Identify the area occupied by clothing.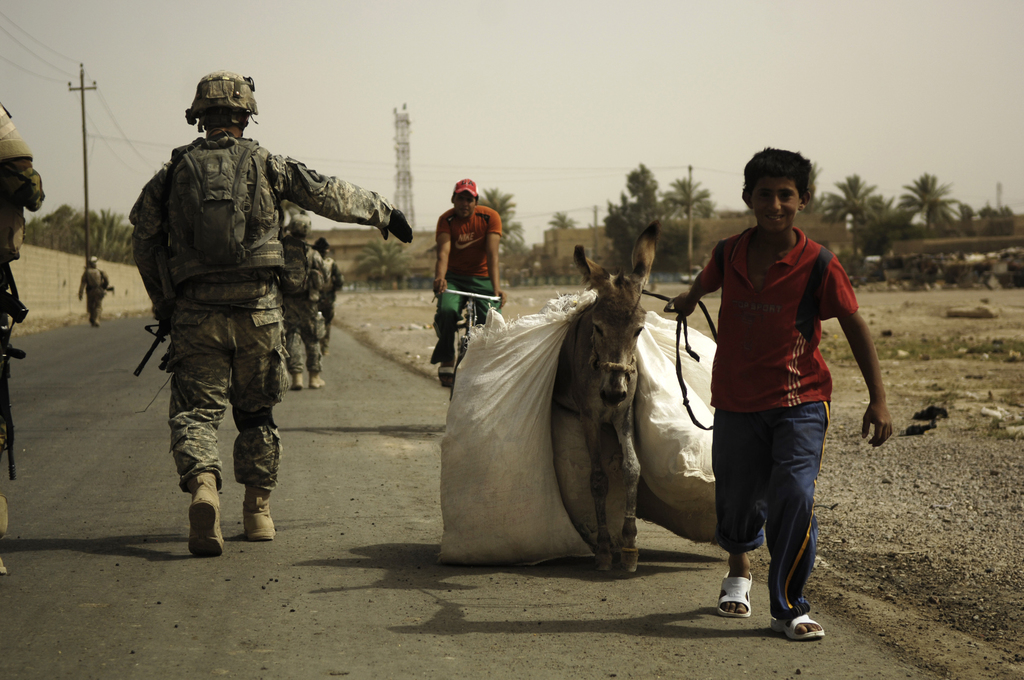
Area: crop(82, 265, 108, 318).
